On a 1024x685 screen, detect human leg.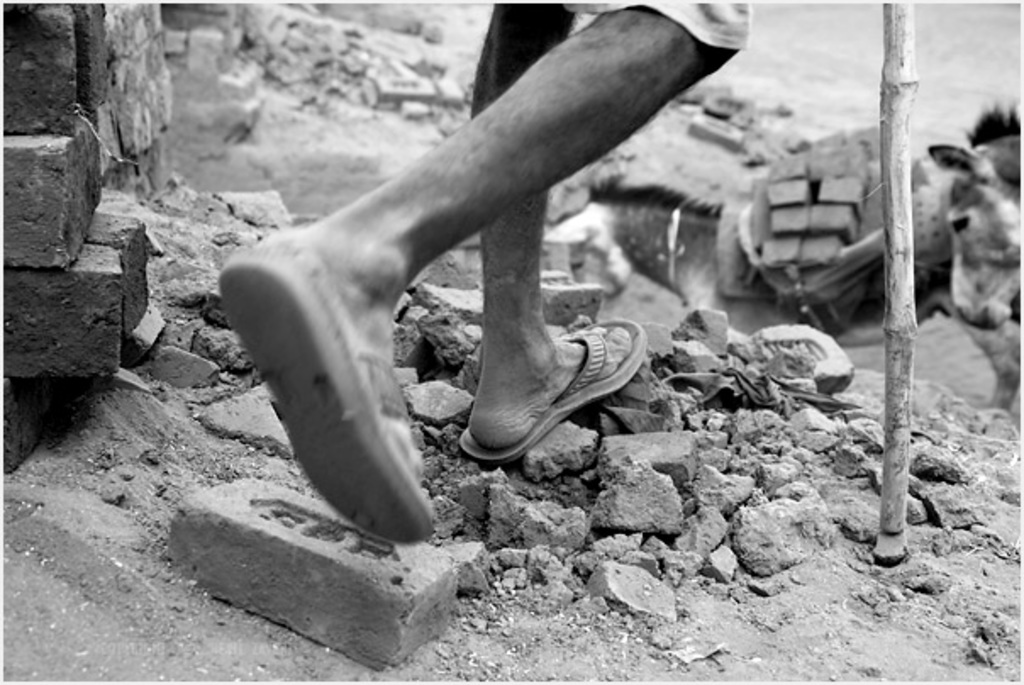
219, 7, 734, 539.
